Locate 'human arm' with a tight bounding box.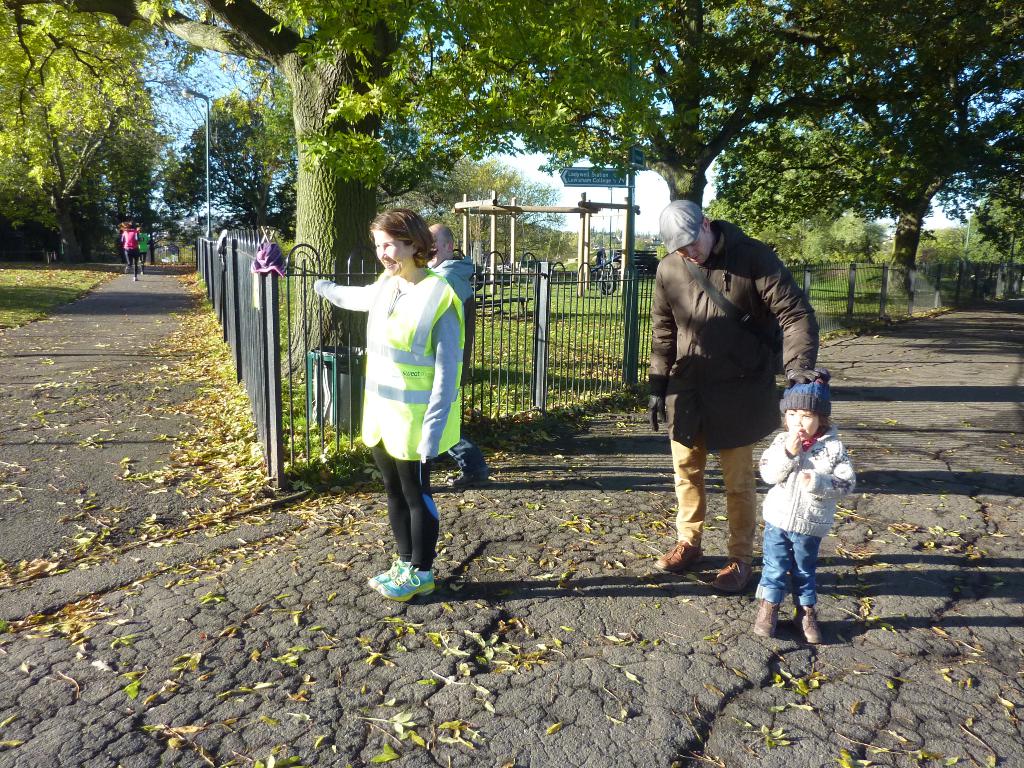
120:230:127:243.
